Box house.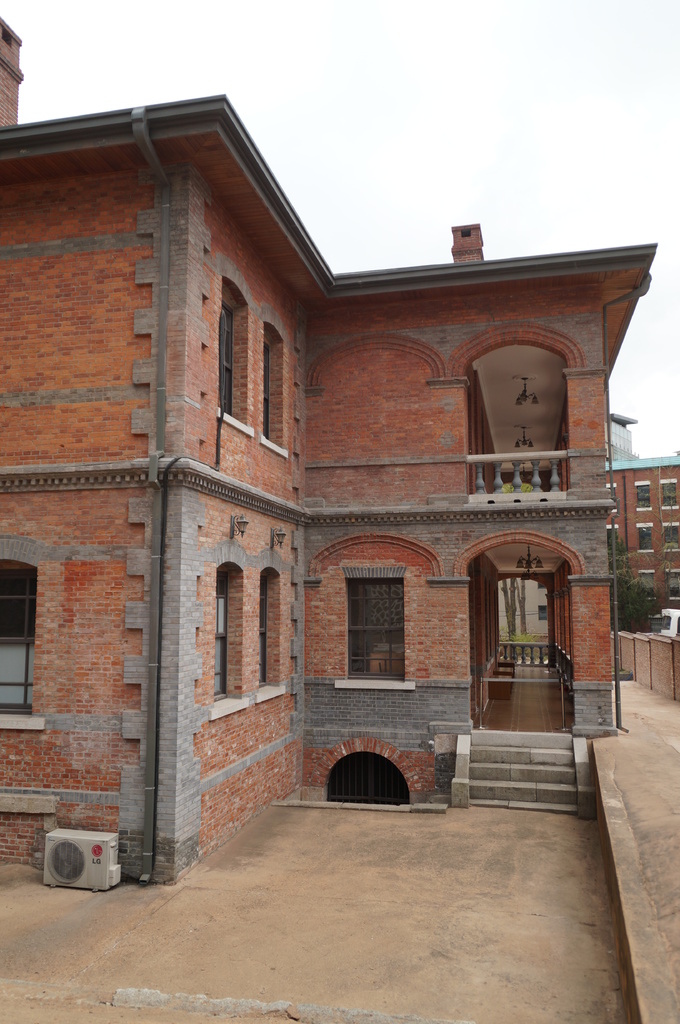
(left=19, top=41, right=656, bottom=913).
